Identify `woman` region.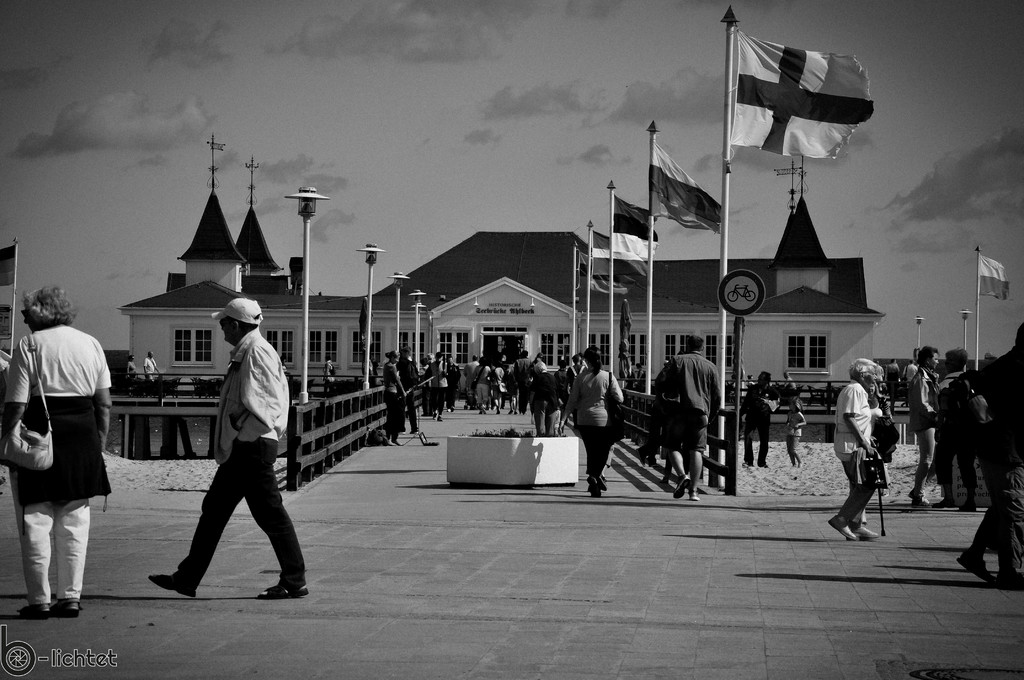
Region: 8,300,108,620.
